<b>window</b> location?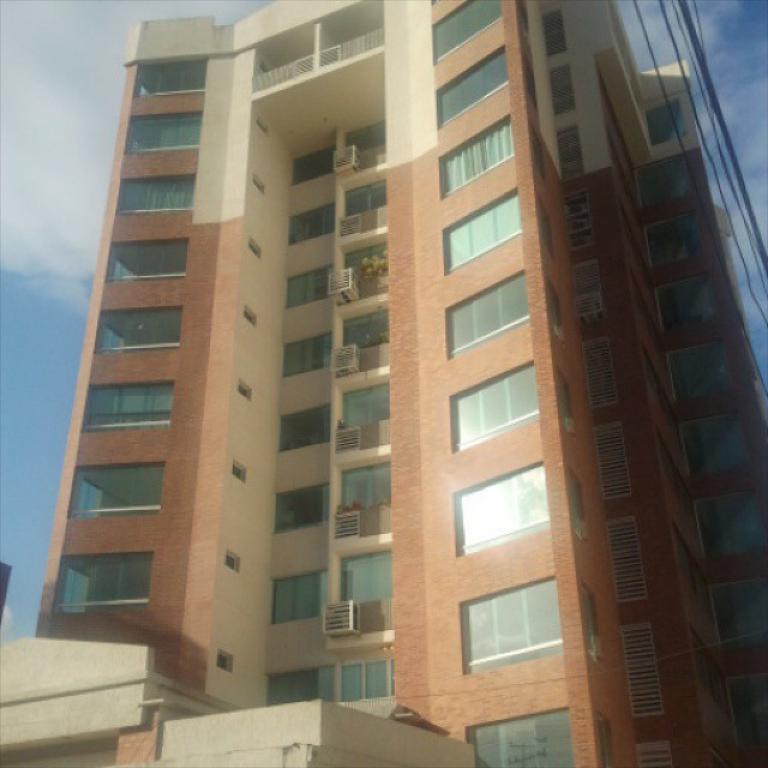
crop(341, 178, 389, 217)
